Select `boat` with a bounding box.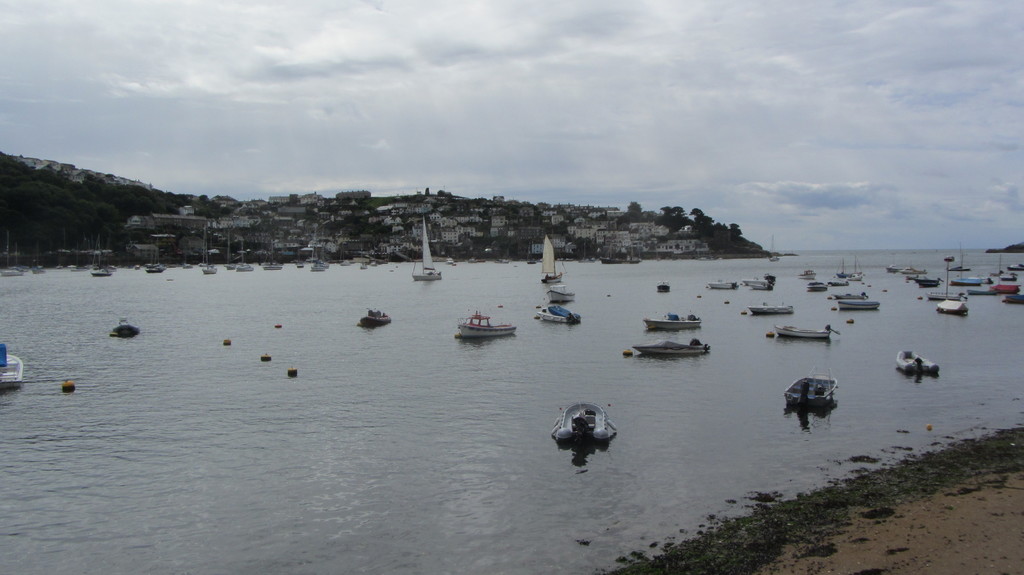
BBox(546, 282, 575, 298).
